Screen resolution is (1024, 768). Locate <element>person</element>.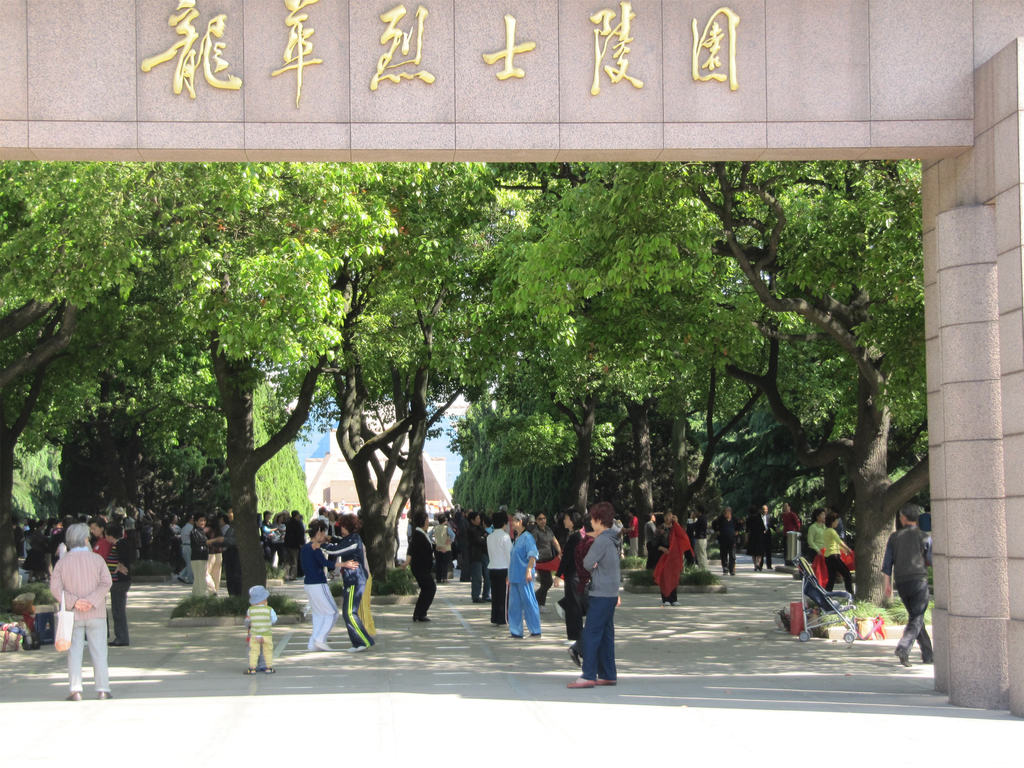
[805,508,824,589].
